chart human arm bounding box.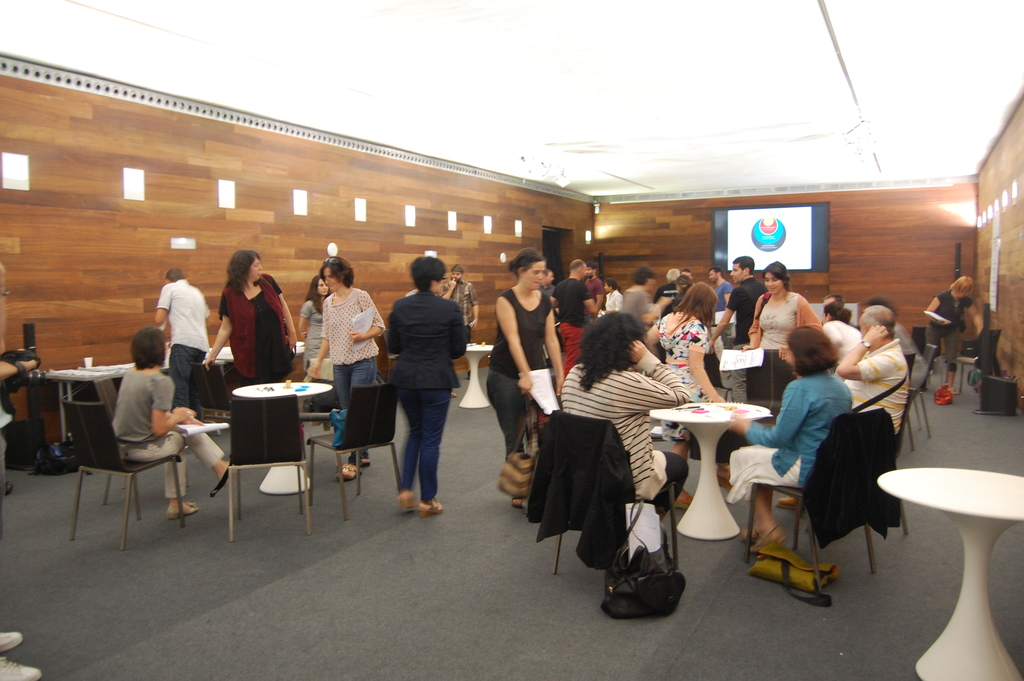
Charted: bbox=(630, 291, 669, 327).
